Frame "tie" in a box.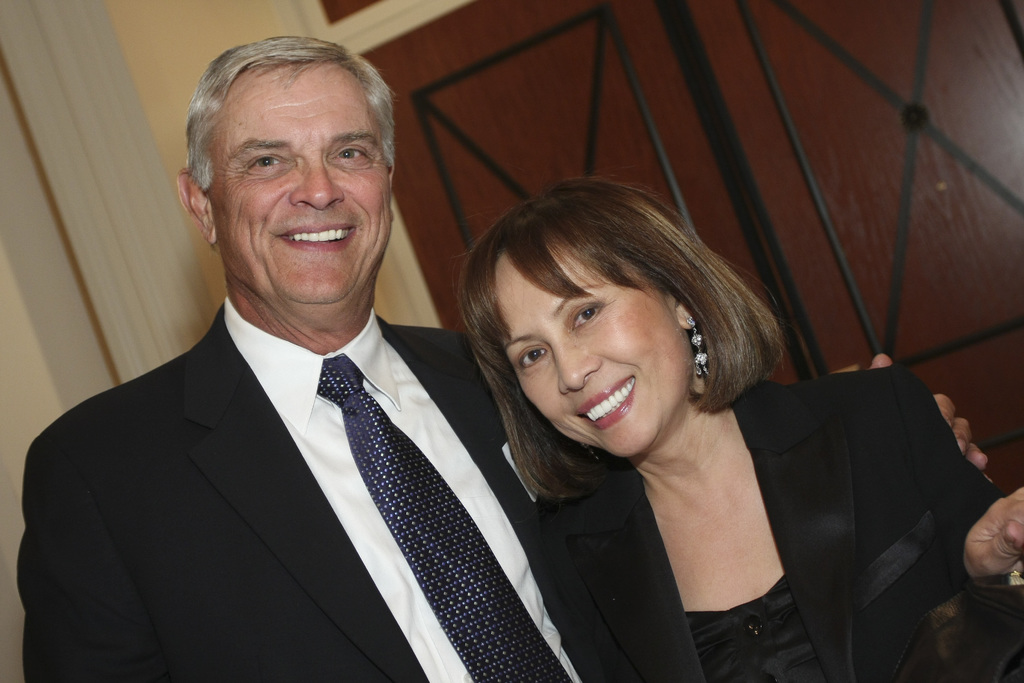
313,343,584,682.
